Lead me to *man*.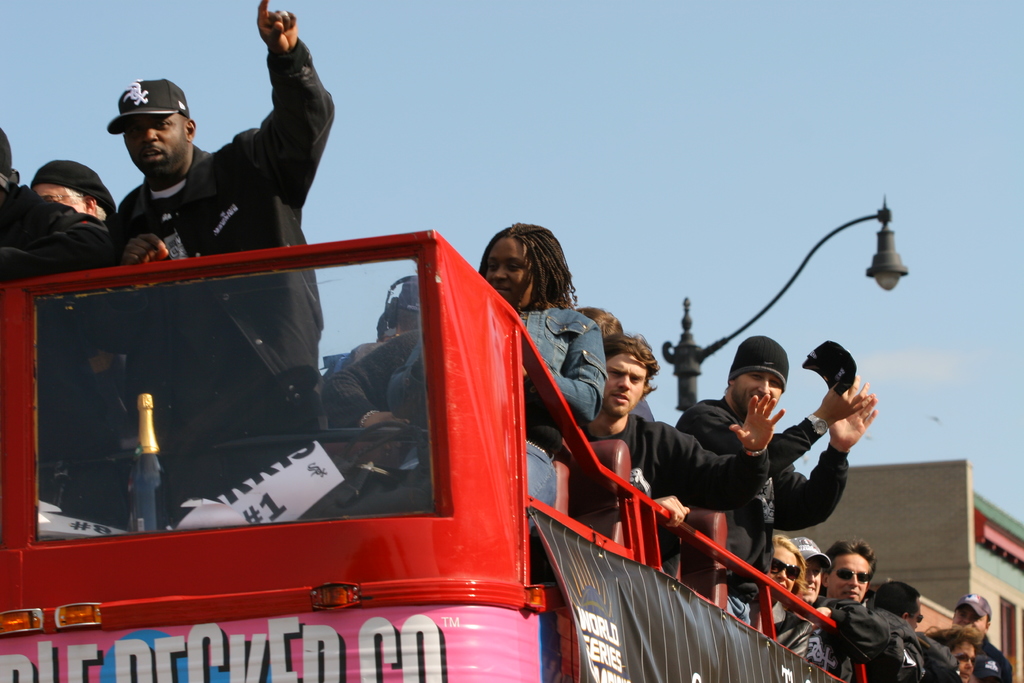
Lead to detection(678, 334, 886, 622).
